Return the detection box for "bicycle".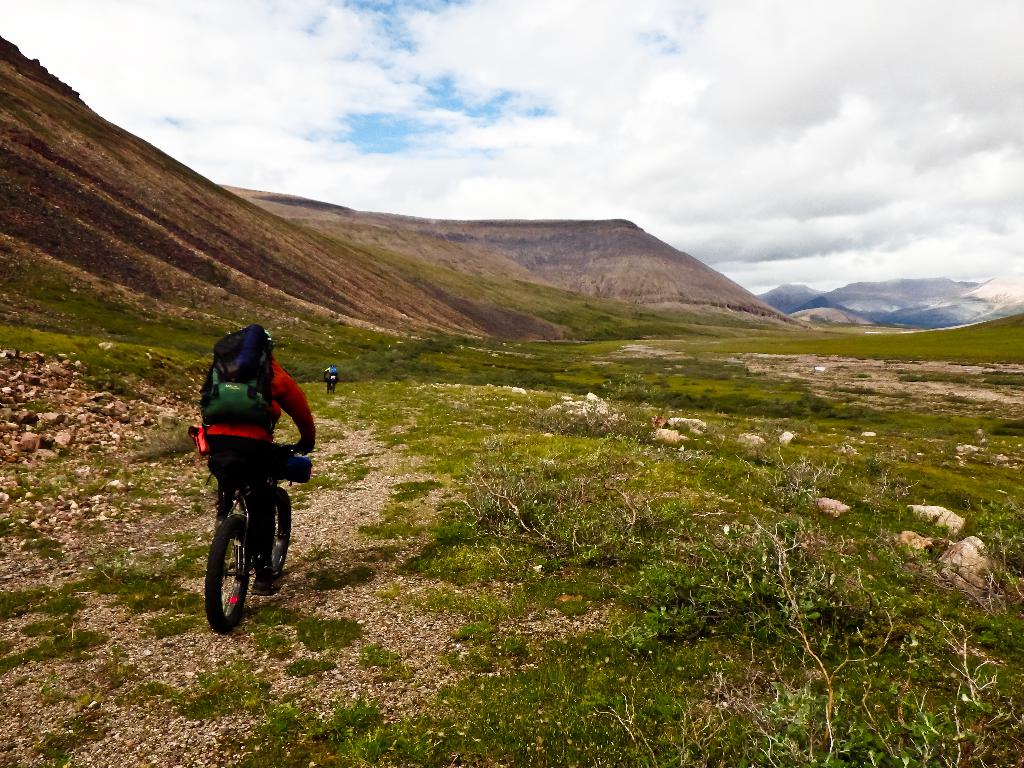
crop(195, 452, 295, 637).
